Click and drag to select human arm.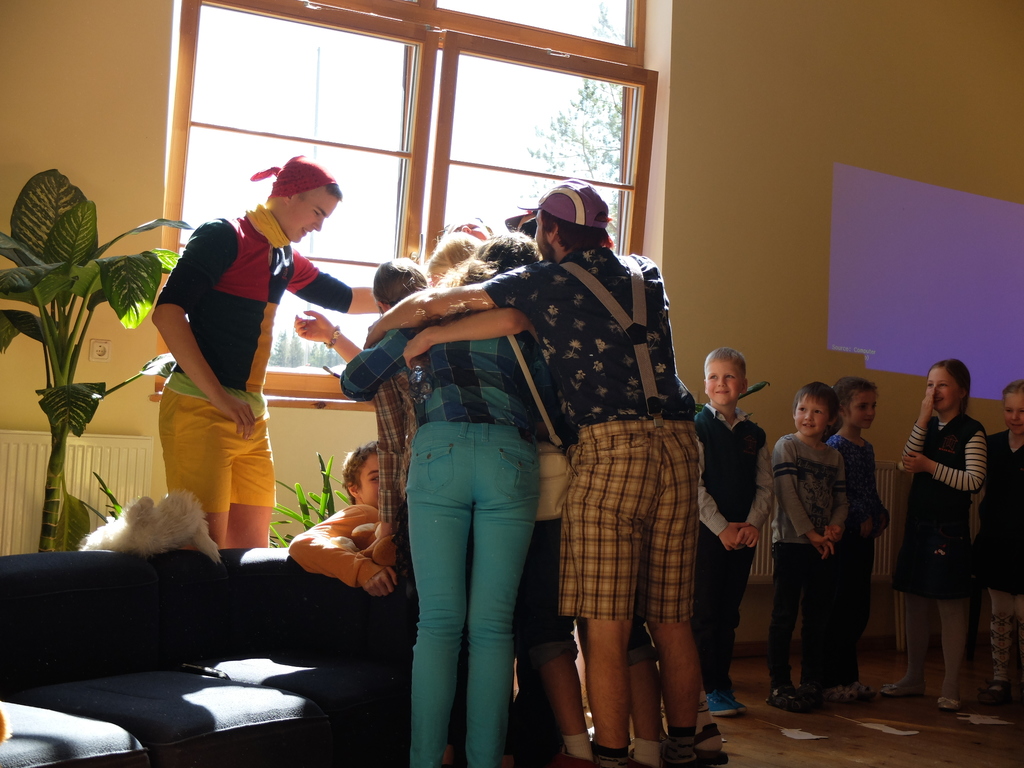
Selection: BBox(293, 299, 365, 364).
